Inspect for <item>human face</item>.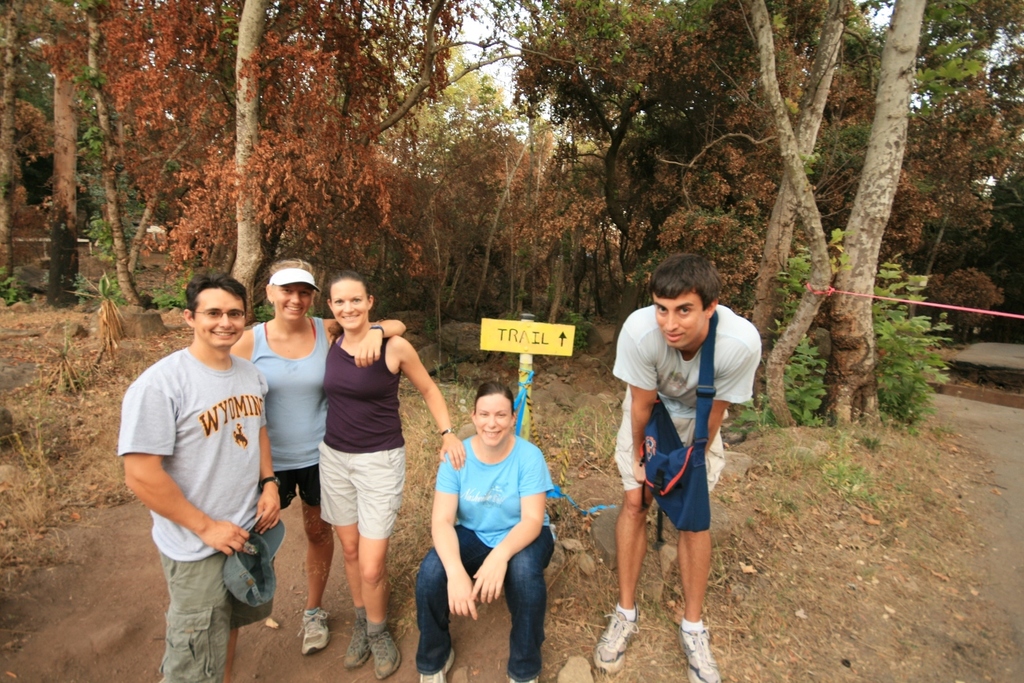
Inspection: {"left": 474, "top": 395, "right": 517, "bottom": 440}.
